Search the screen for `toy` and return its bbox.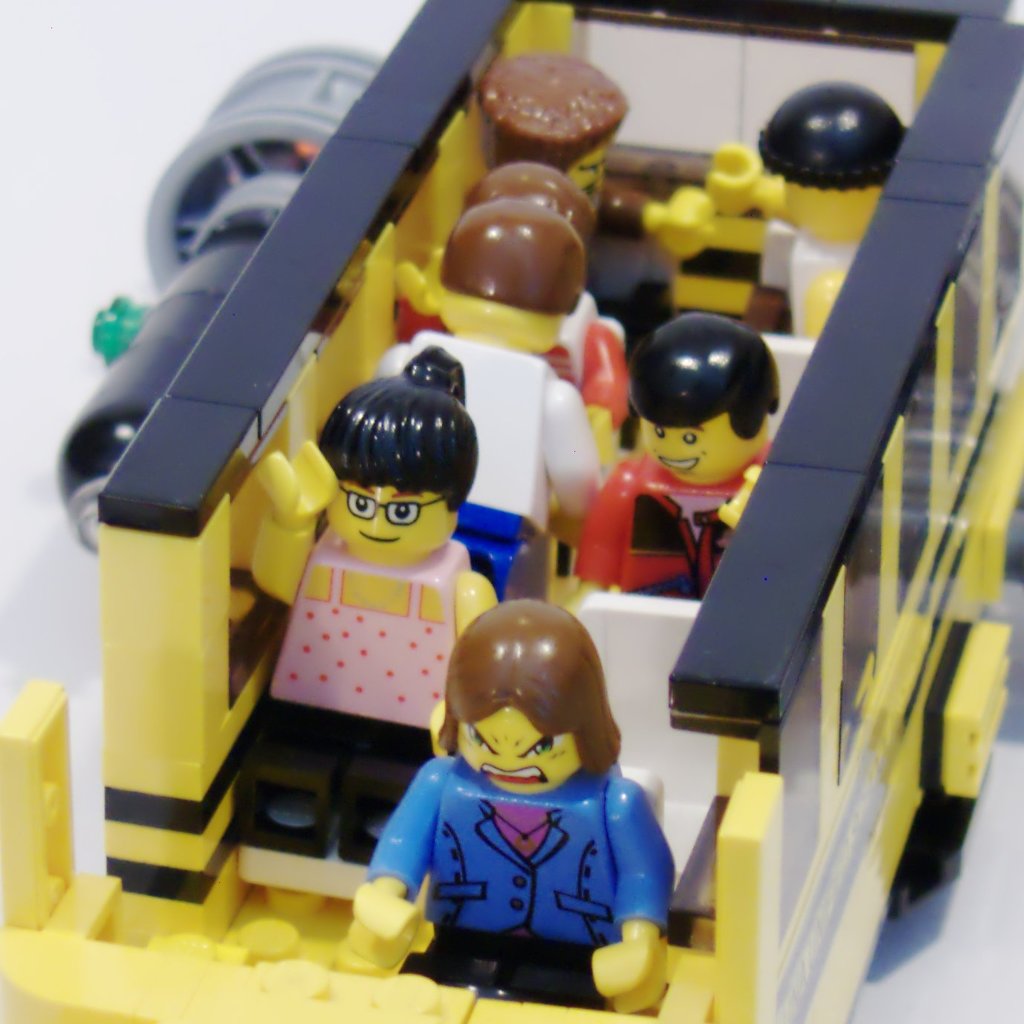
Found: rect(346, 595, 681, 1012).
